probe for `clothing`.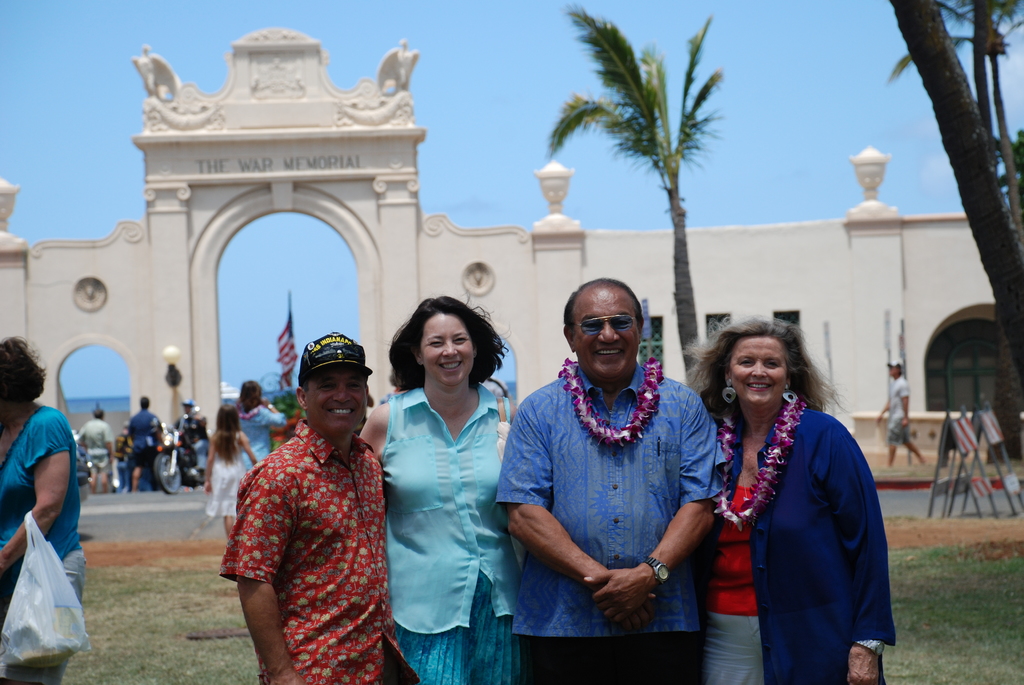
Probe result: 881/375/920/455.
